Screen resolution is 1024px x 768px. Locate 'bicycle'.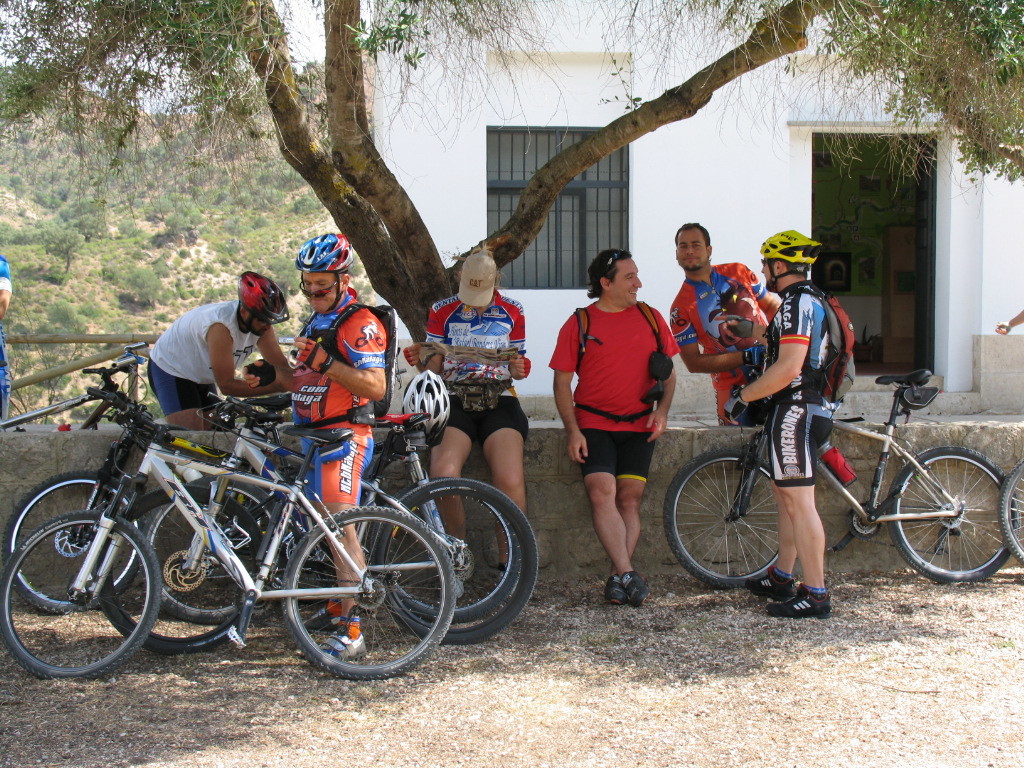
crop(659, 361, 1019, 590).
